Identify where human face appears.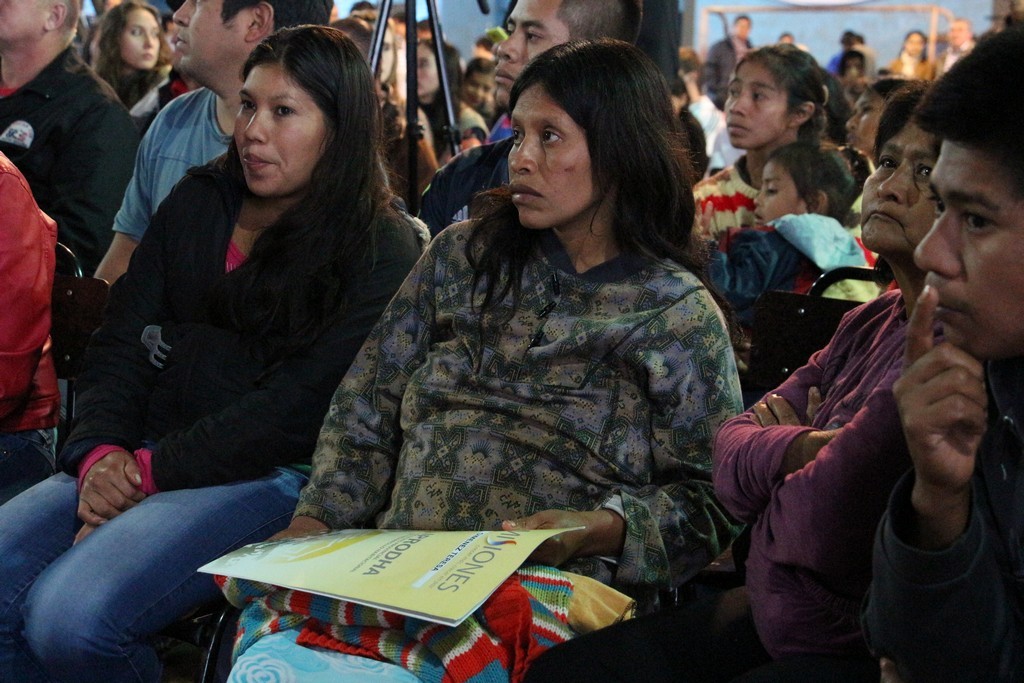
Appears at [755,161,801,222].
